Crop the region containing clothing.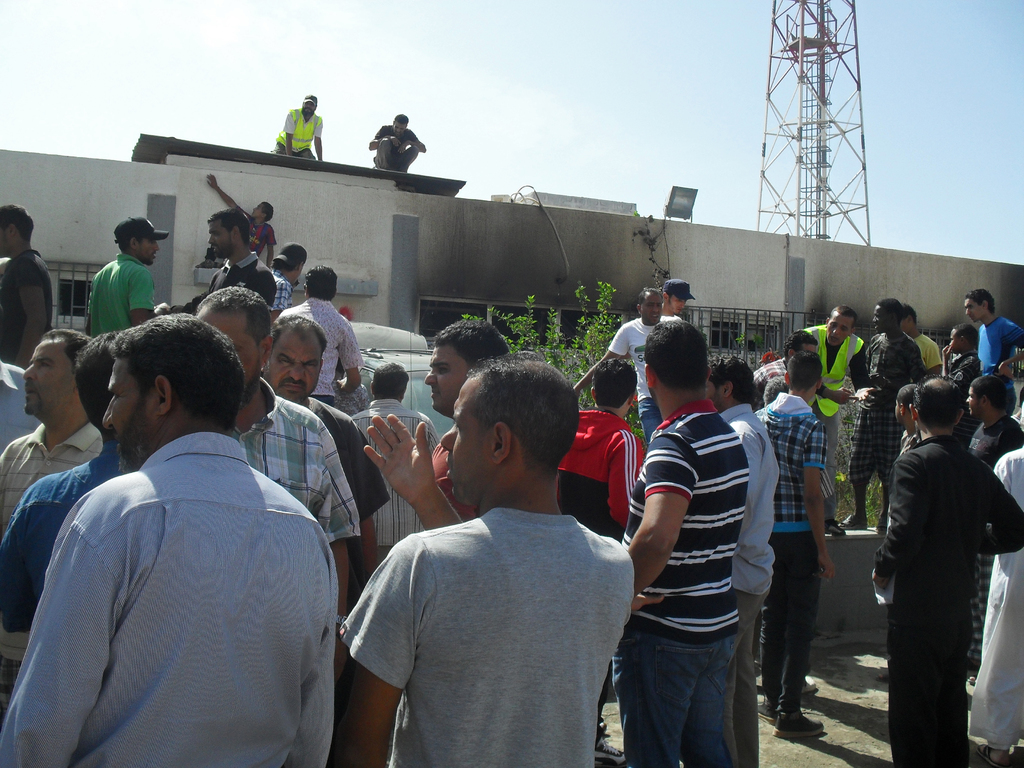
Crop region: [left=807, top=325, right=873, bottom=527].
